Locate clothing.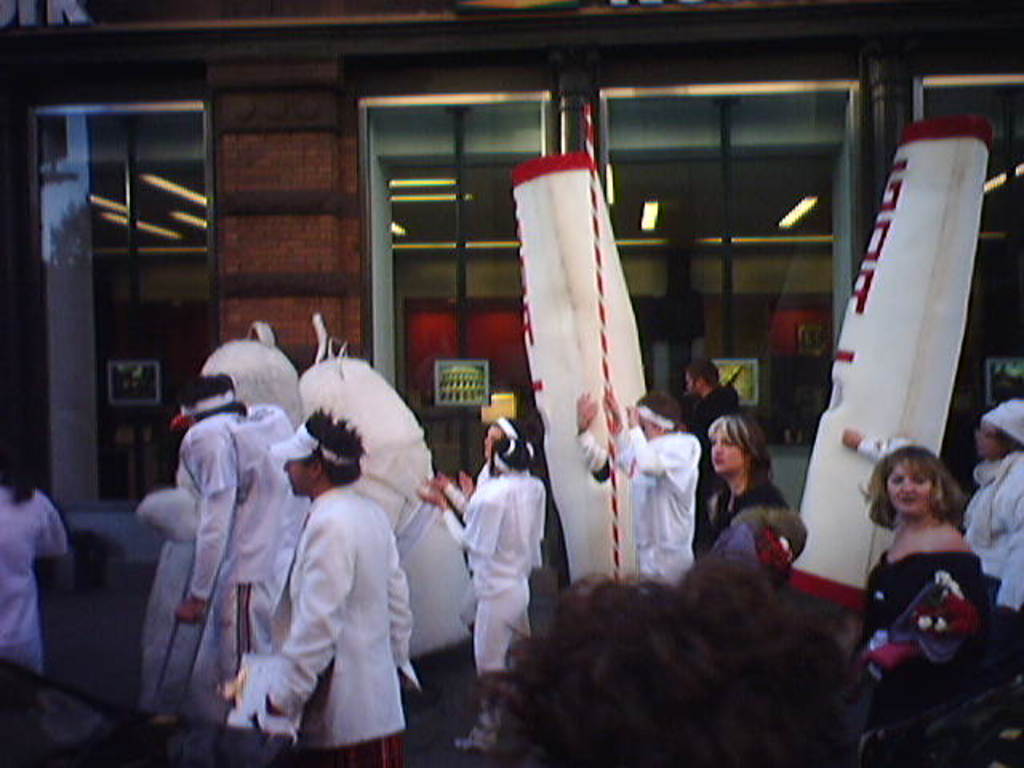
Bounding box: box=[698, 456, 806, 618].
